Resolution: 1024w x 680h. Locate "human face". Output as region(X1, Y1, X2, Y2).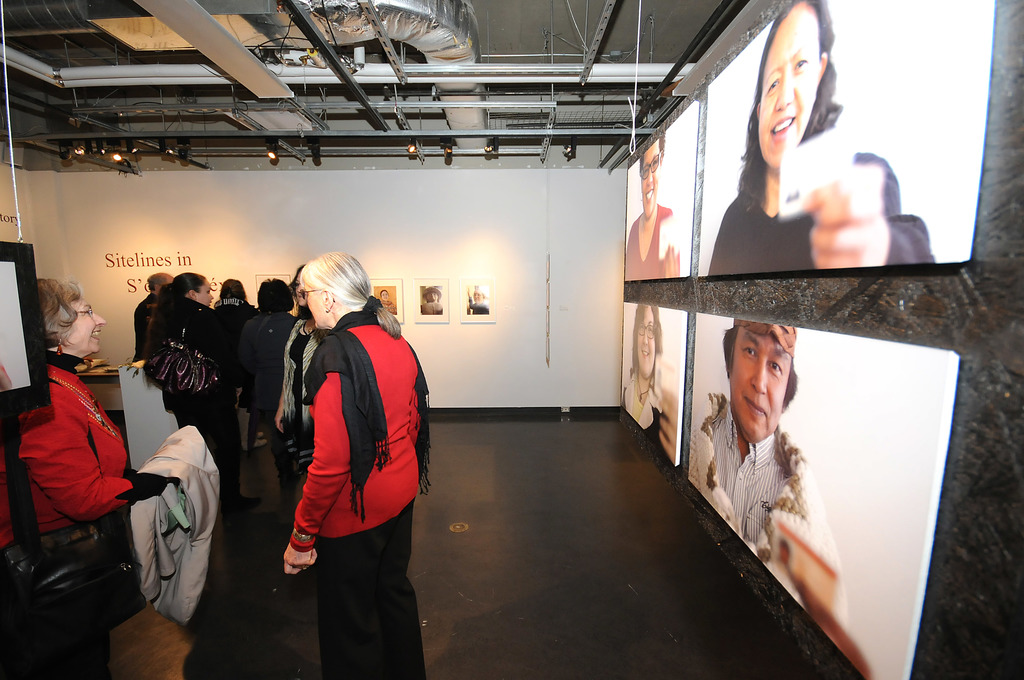
region(632, 302, 660, 381).
